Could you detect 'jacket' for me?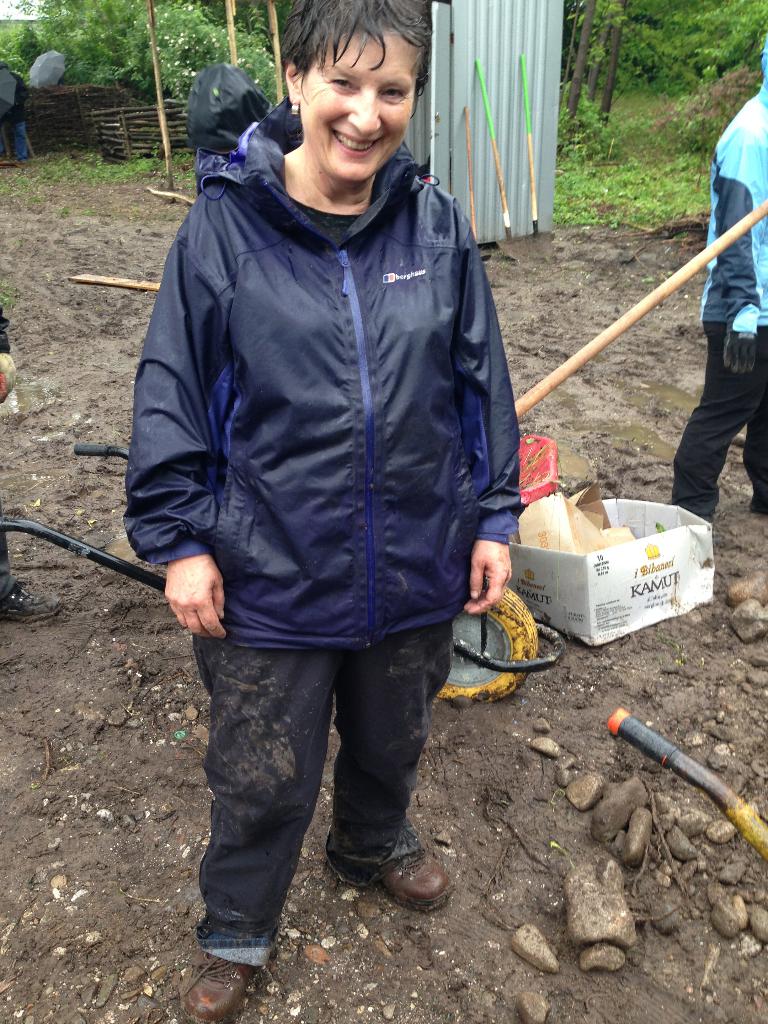
Detection result: pyautogui.locateOnScreen(118, 31, 554, 641).
